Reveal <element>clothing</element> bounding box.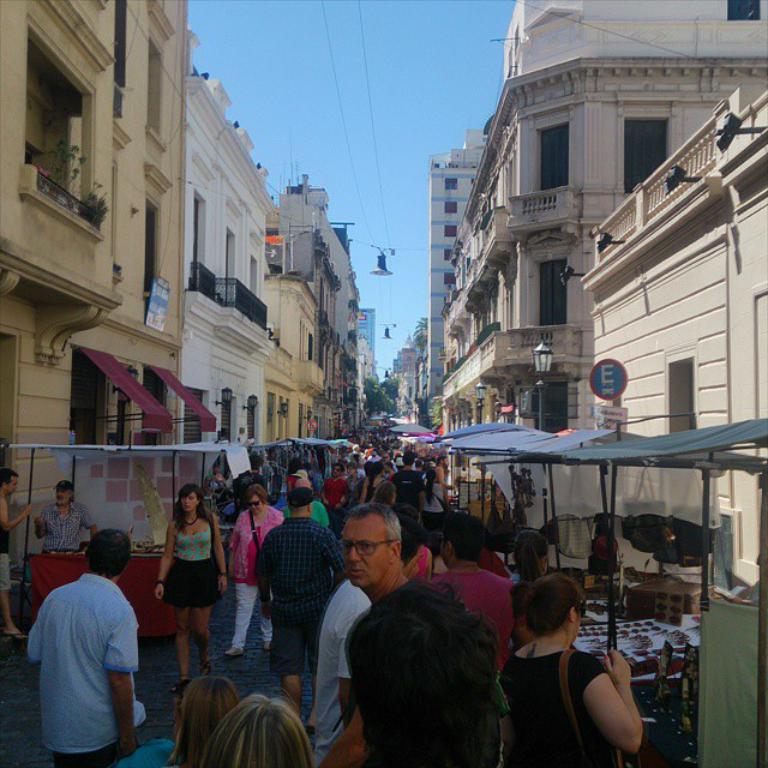
Revealed: locate(504, 578, 530, 648).
